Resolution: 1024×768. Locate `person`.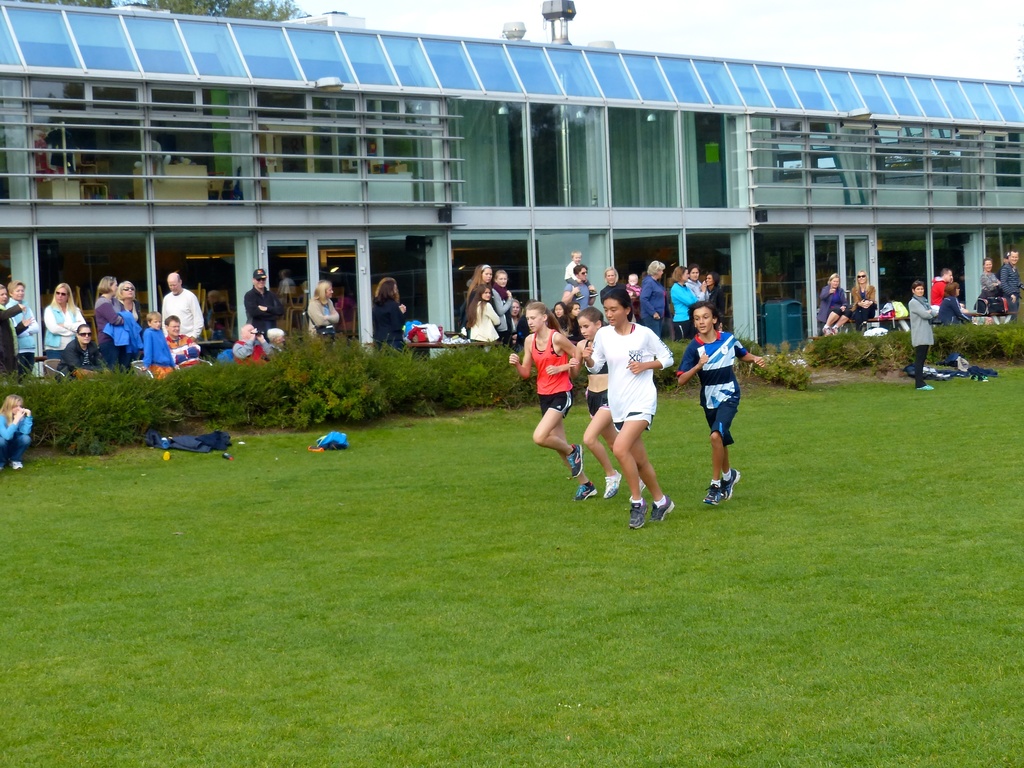
909,279,938,392.
